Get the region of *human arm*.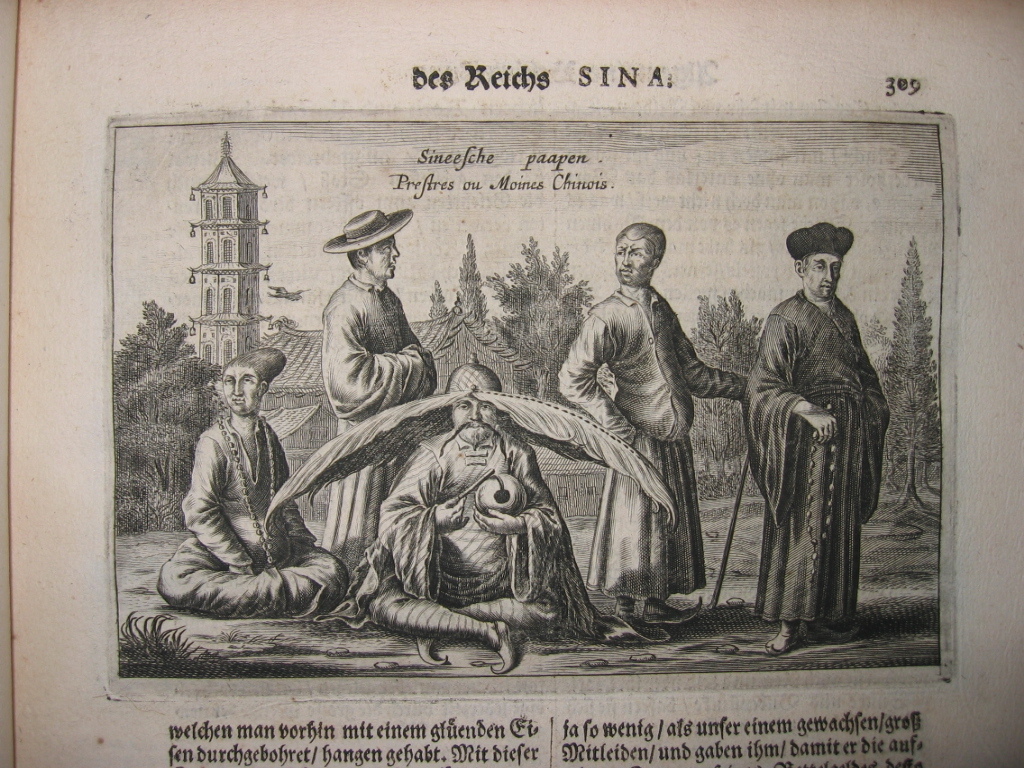
bbox=(474, 443, 563, 534).
